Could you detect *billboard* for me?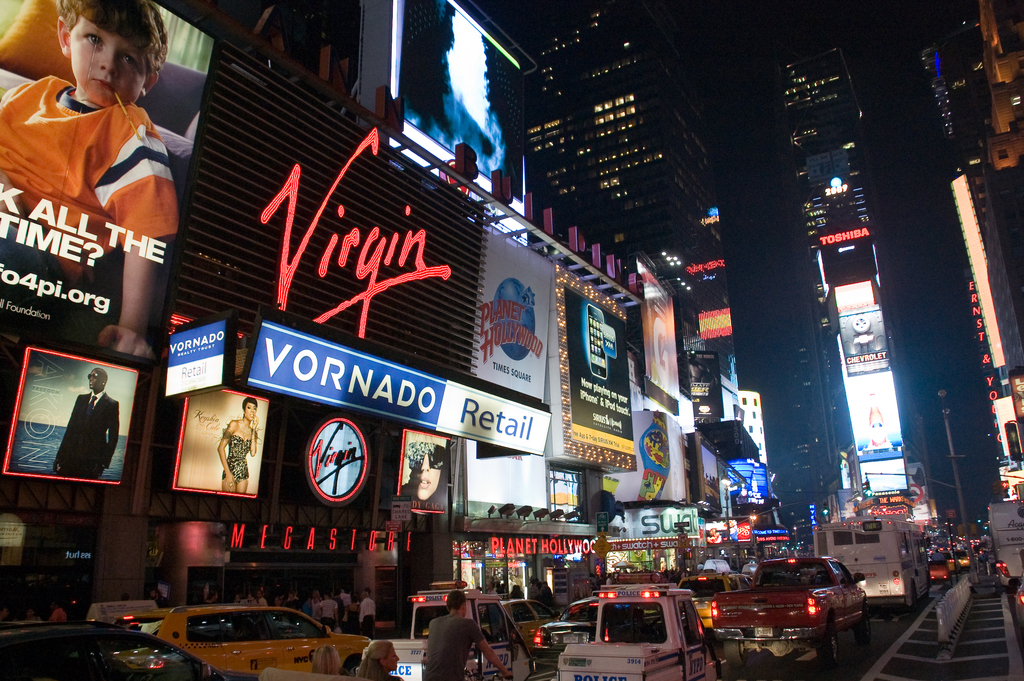
Detection result: detection(815, 218, 883, 283).
